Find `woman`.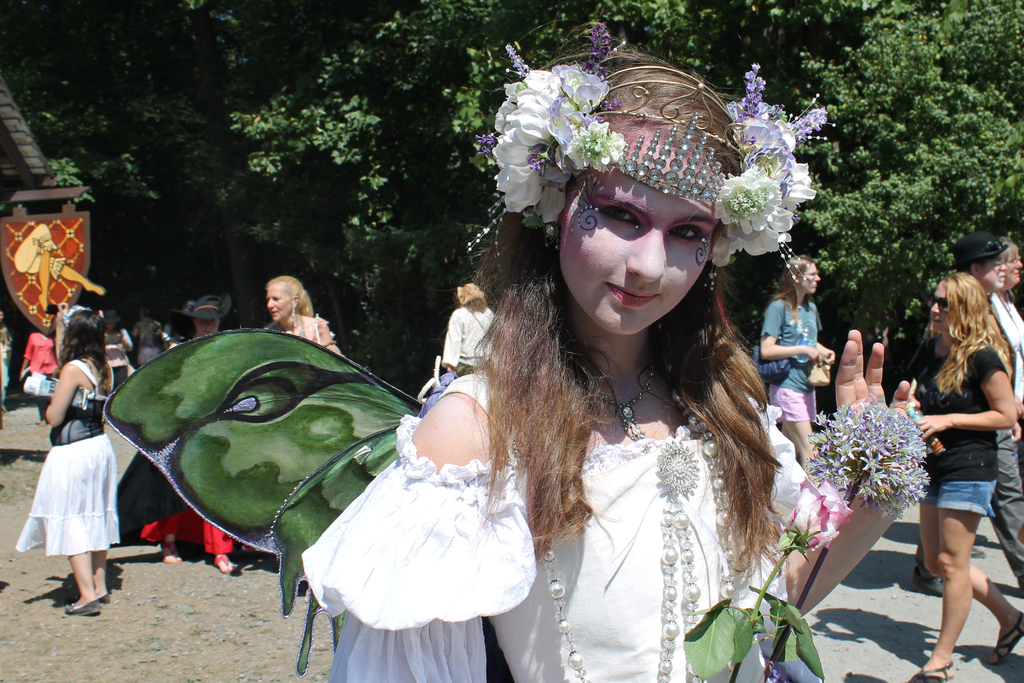
select_region(259, 275, 348, 359).
